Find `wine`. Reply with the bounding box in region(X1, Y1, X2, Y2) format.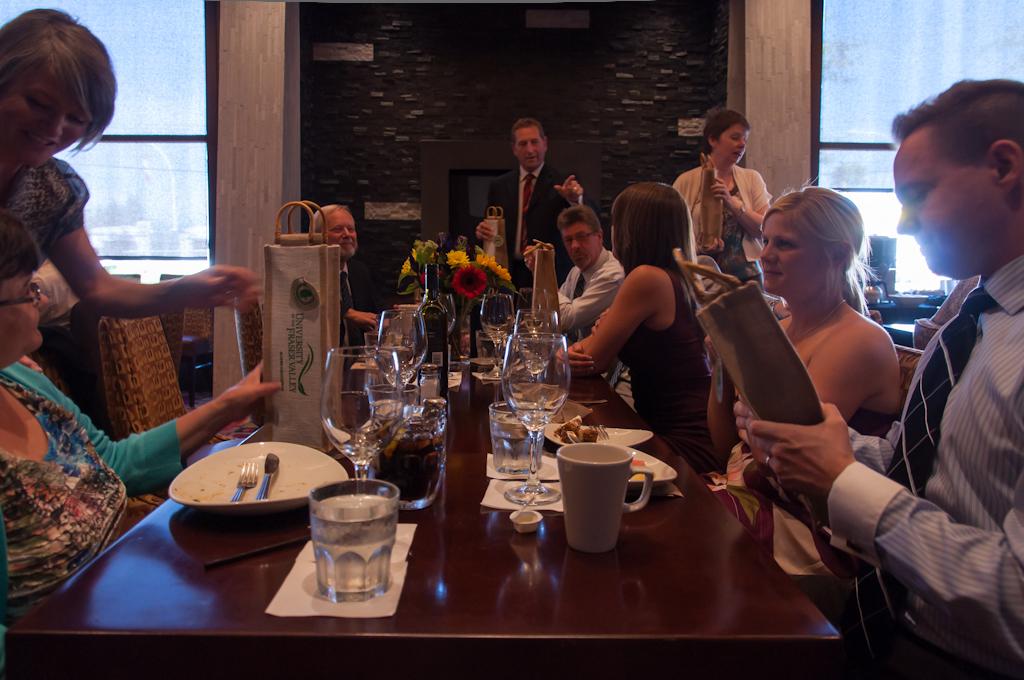
region(412, 264, 452, 418).
